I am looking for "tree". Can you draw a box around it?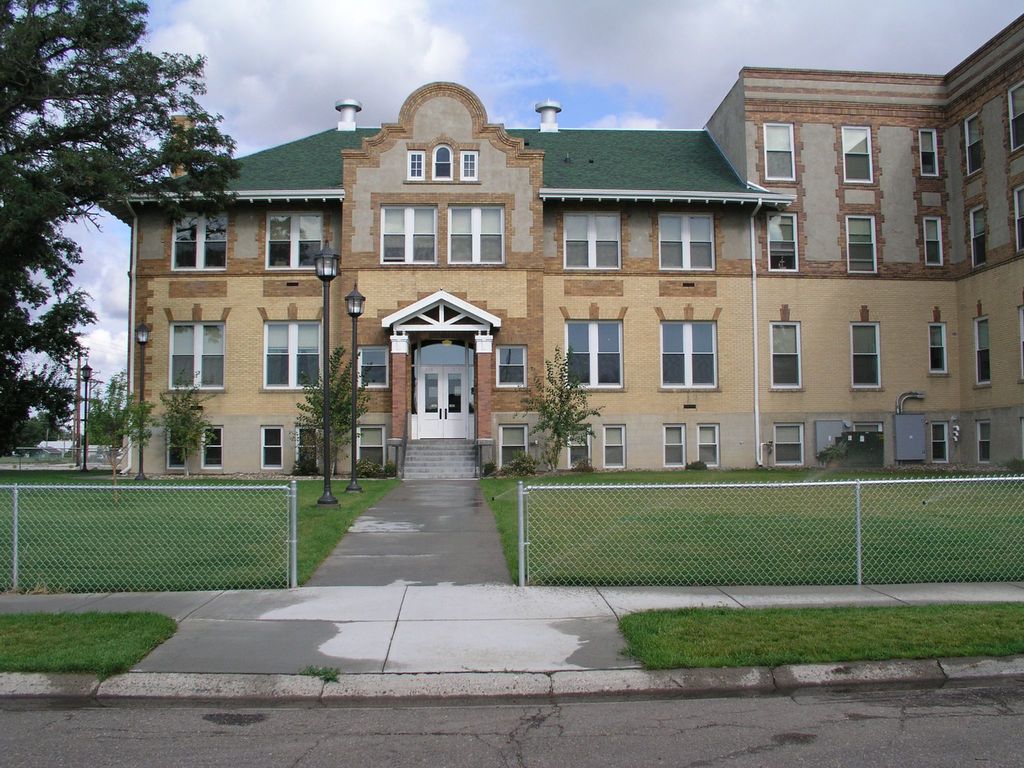
Sure, the bounding box is (x1=152, y1=369, x2=204, y2=460).
